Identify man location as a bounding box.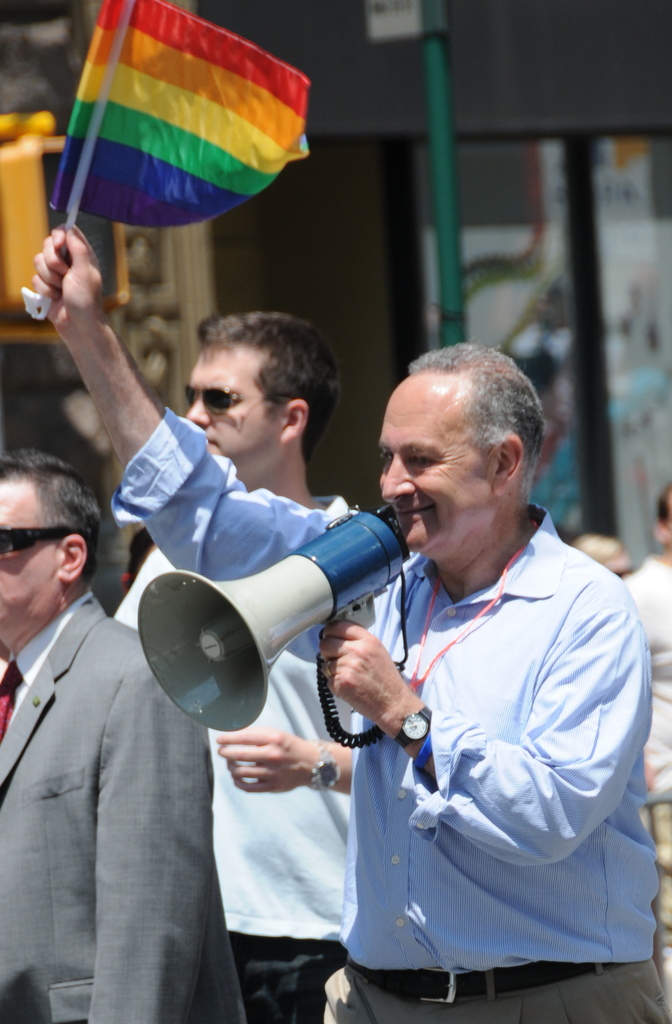
rect(29, 216, 671, 1023).
